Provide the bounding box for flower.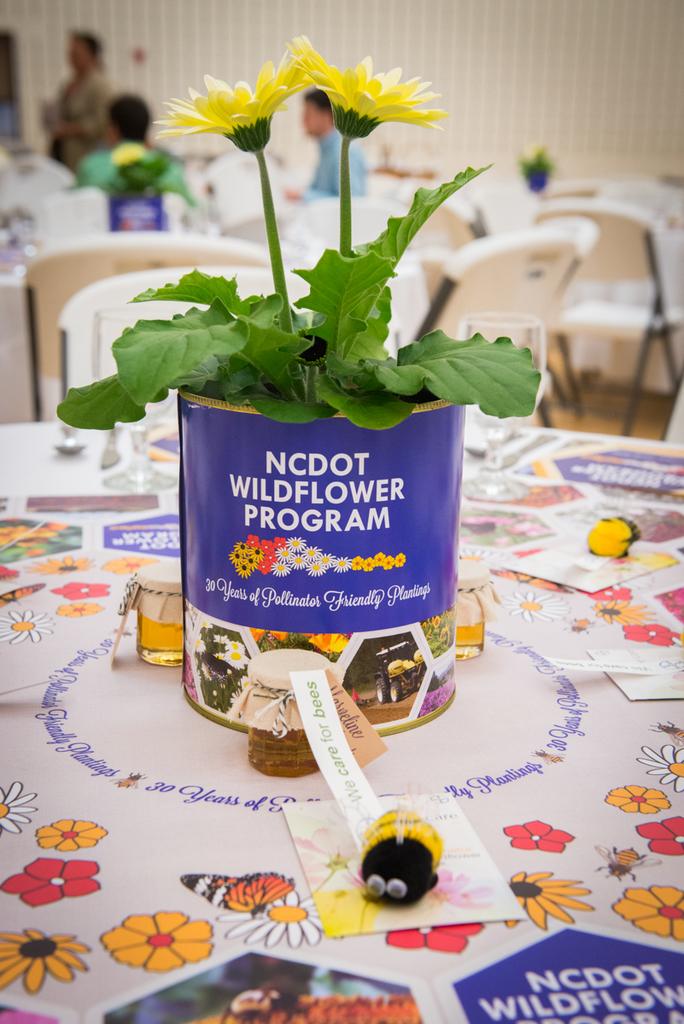
BBox(38, 812, 104, 852).
